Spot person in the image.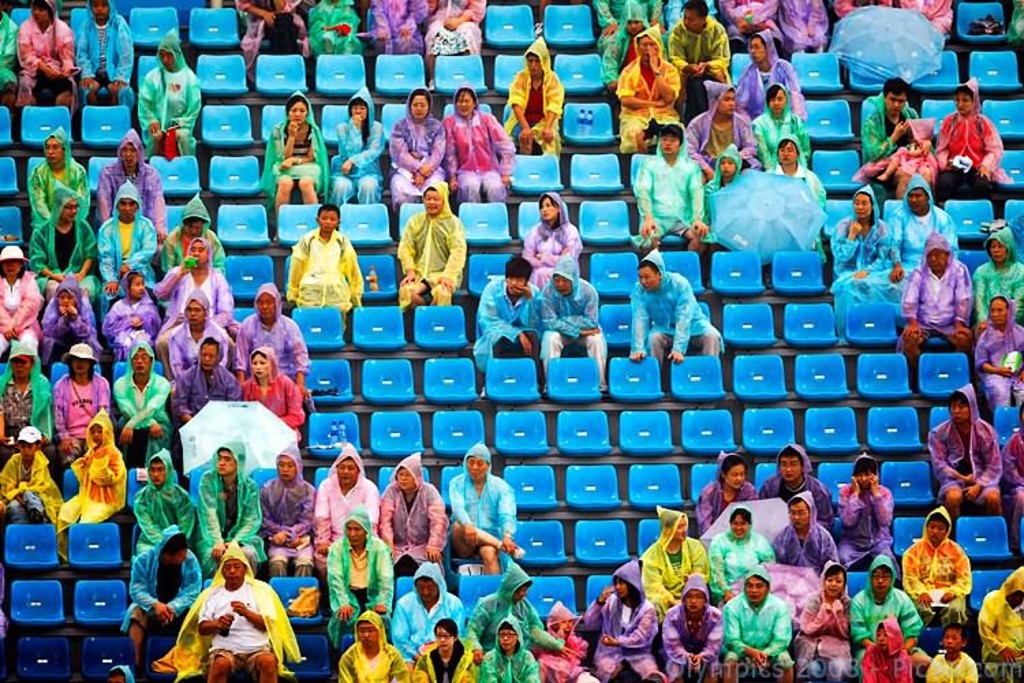
person found at x1=126 y1=443 x2=209 y2=568.
